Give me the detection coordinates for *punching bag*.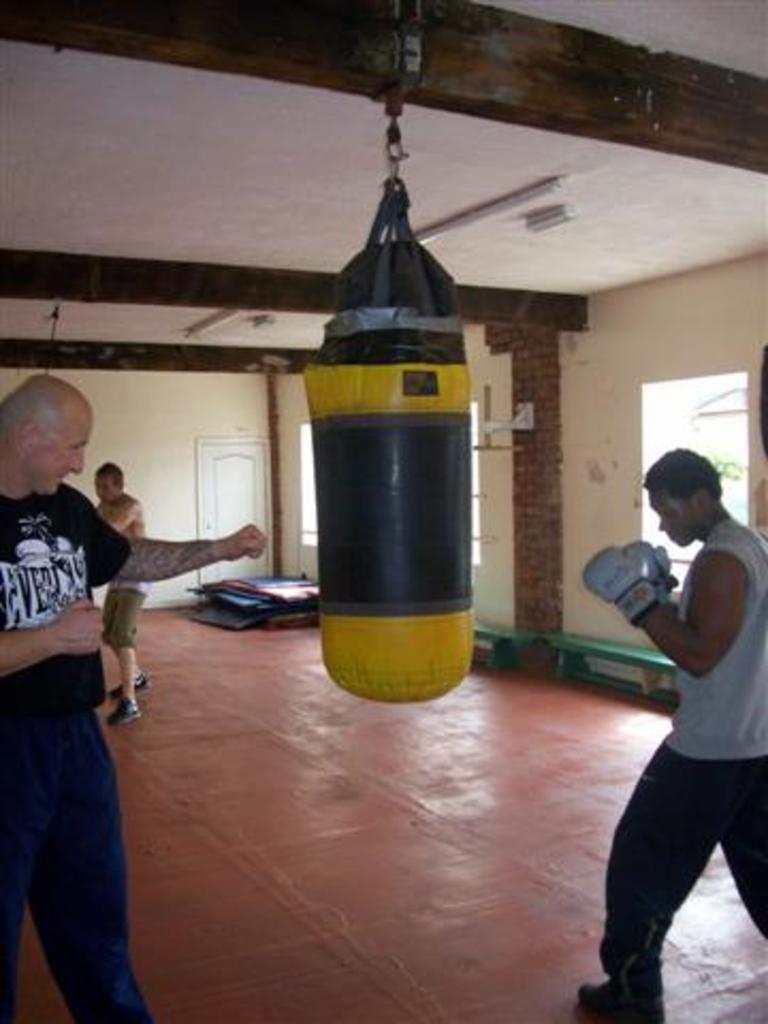
(301, 179, 474, 702).
